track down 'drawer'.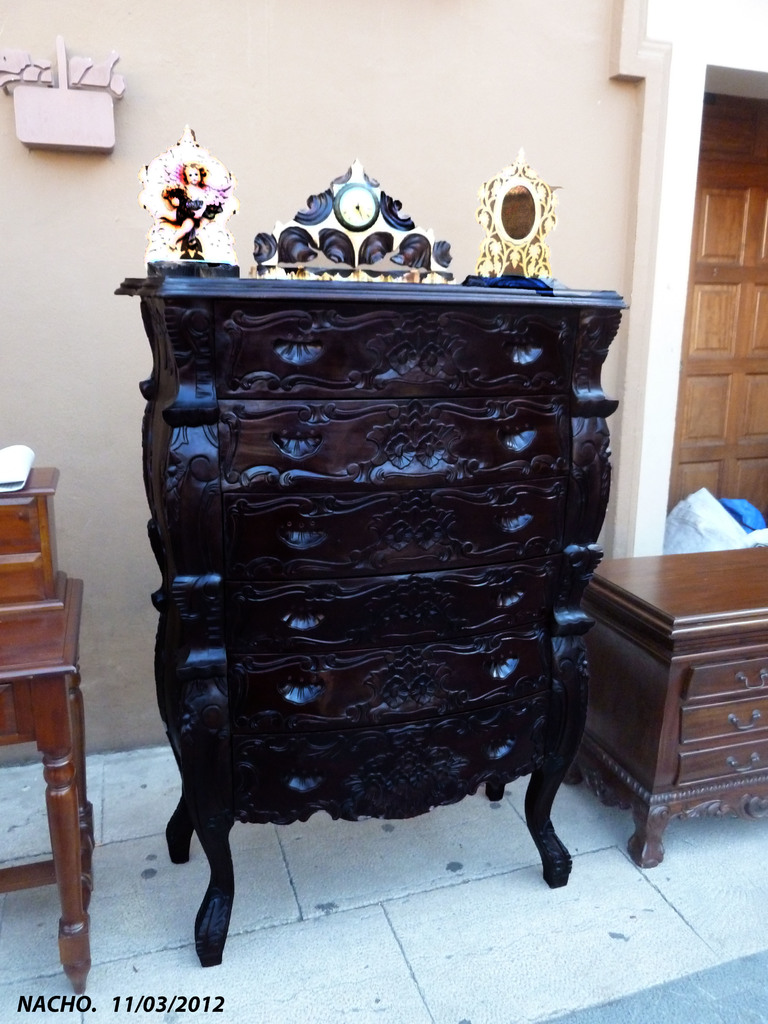
Tracked to crop(0, 683, 20, 737).
